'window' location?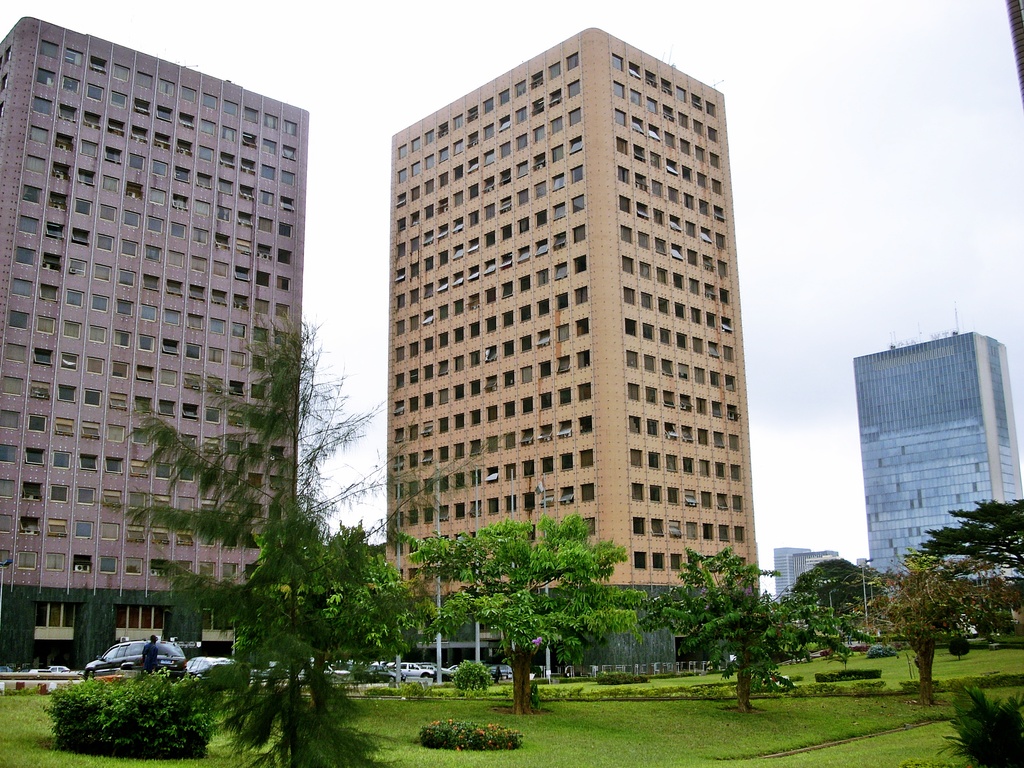
region(88, 325, 104, 342)
